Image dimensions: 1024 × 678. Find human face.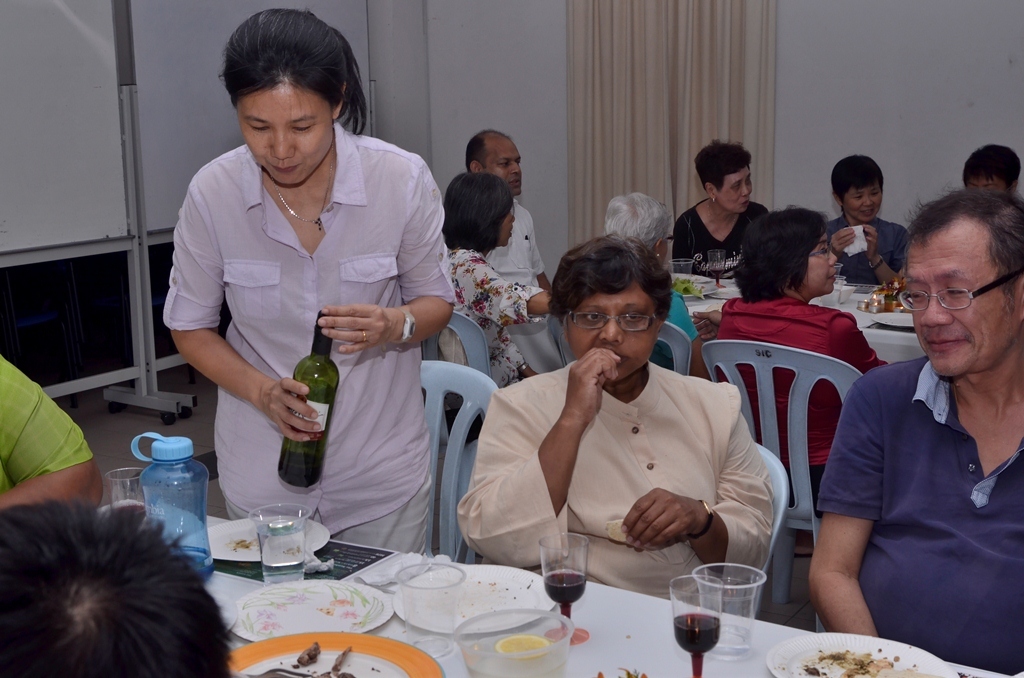
locate(485, 140, 520, 194).
